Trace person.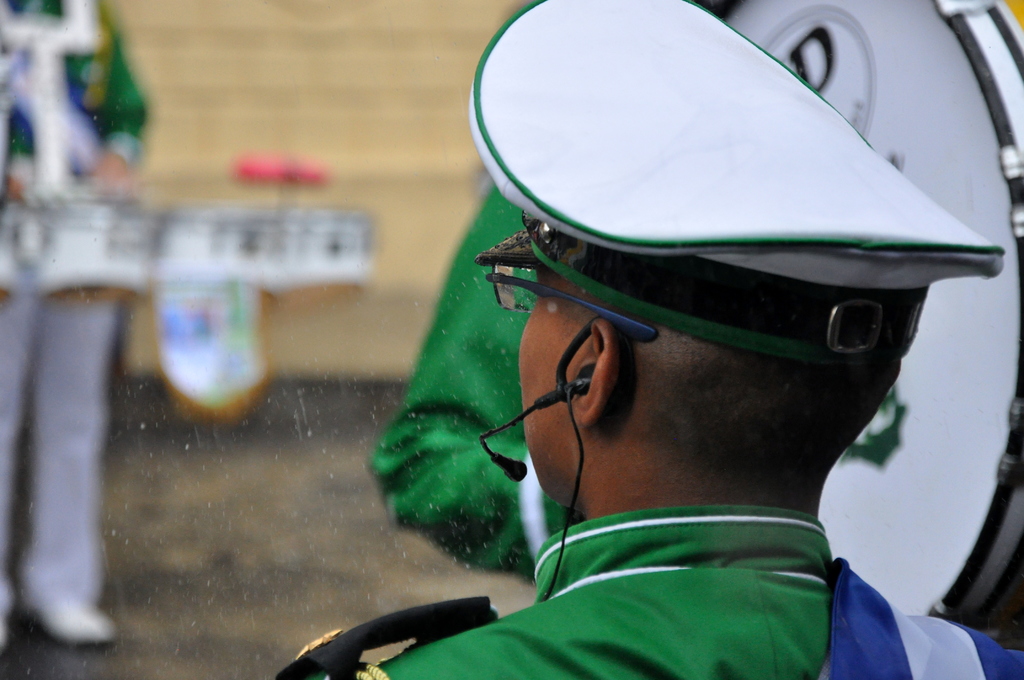
Traced to locate(399, 0, 984, 674).
